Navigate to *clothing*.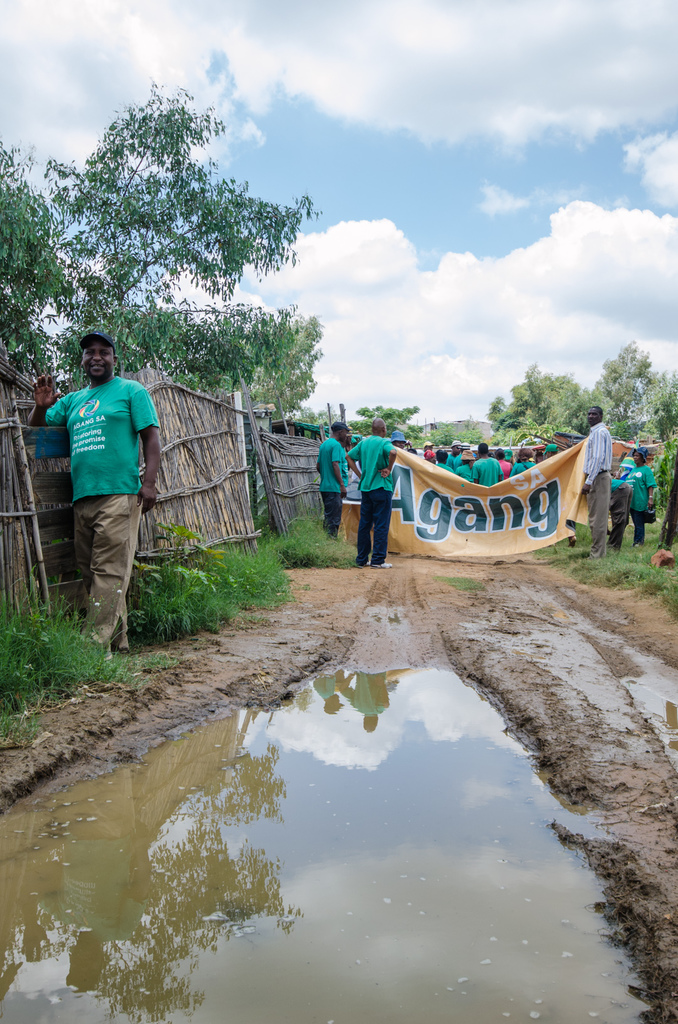
Navigation target: rect(510, 463, 528, 477).
